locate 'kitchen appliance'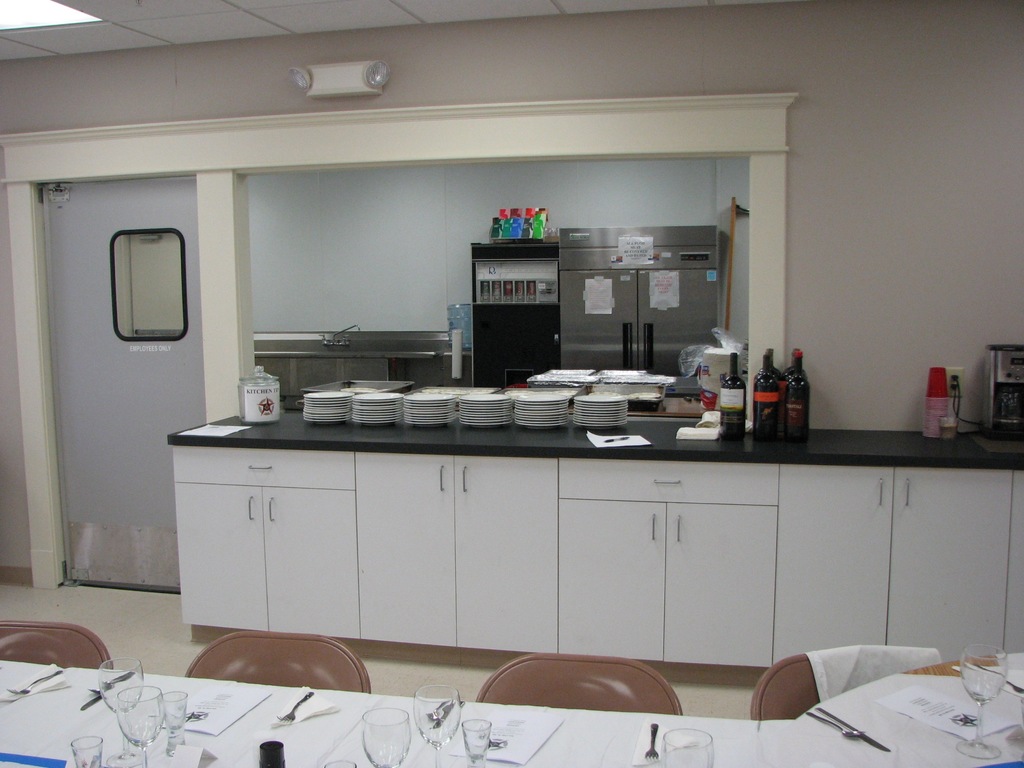
rect(405, 388, 450, 431)
